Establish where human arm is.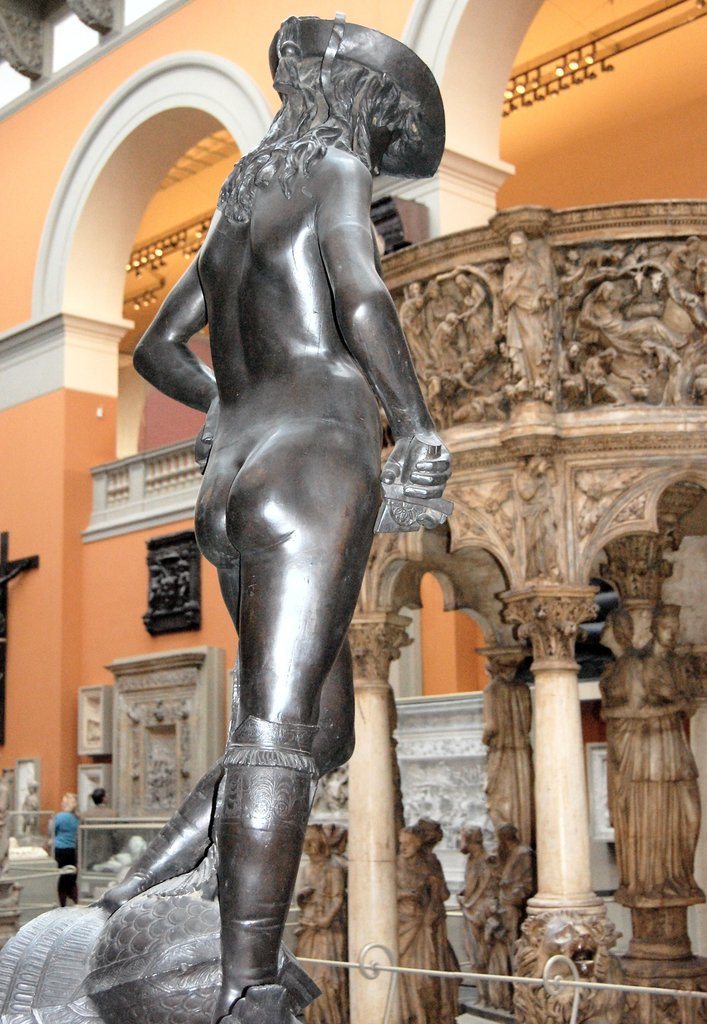
Established at (392,883,420,904).
